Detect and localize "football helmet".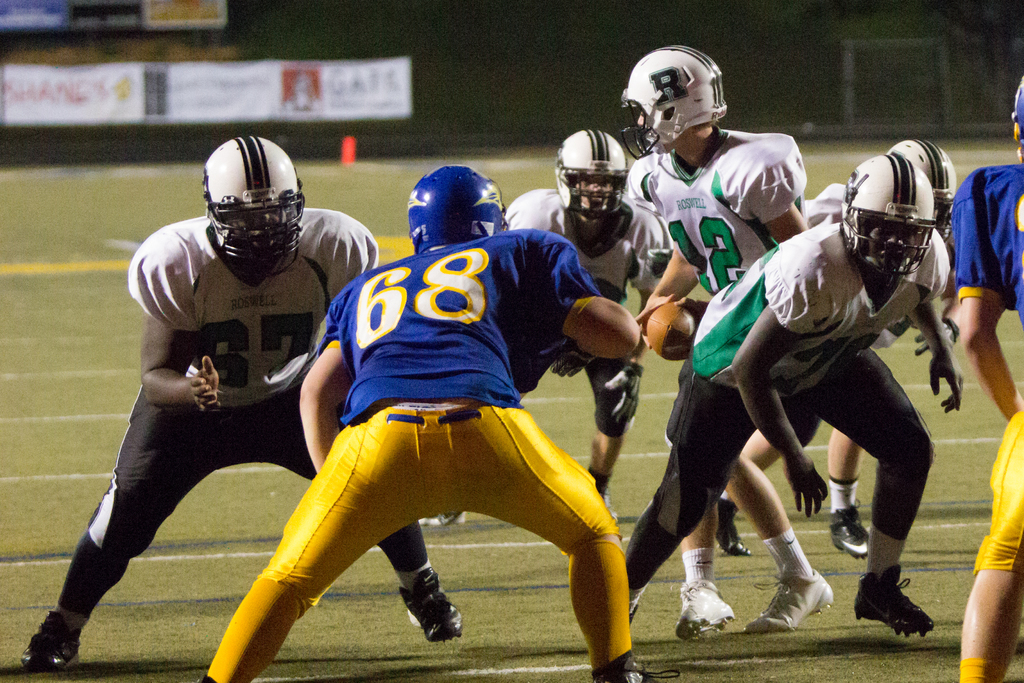
Localized at [x1=835, y1=152, x2=949, y2=265].
